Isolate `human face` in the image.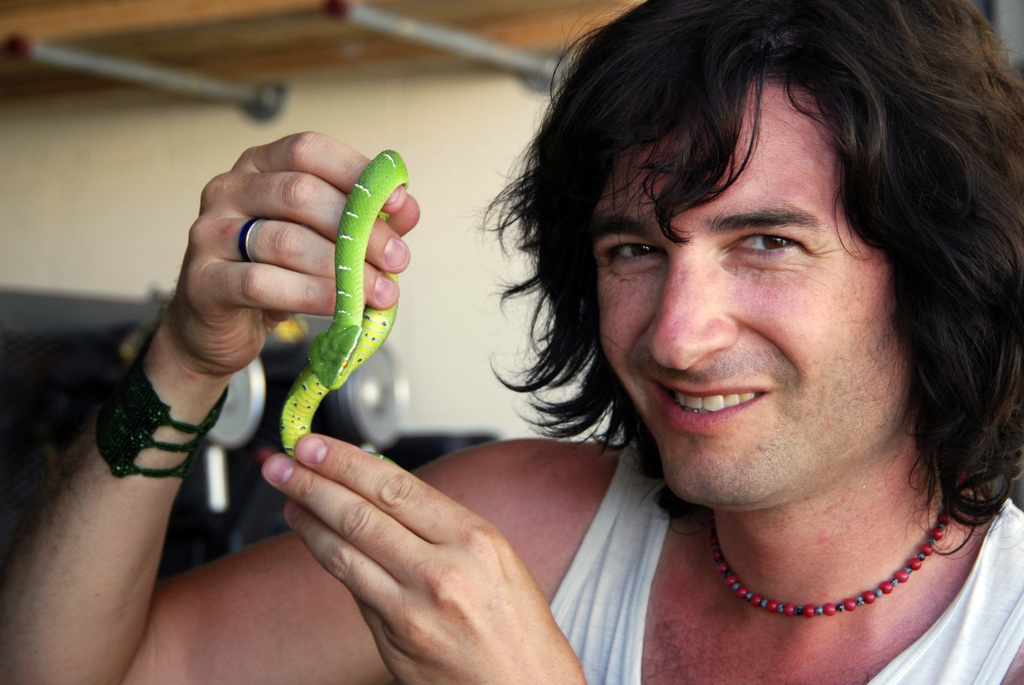
Isolated region: detection(591, 84, 924, 520).
